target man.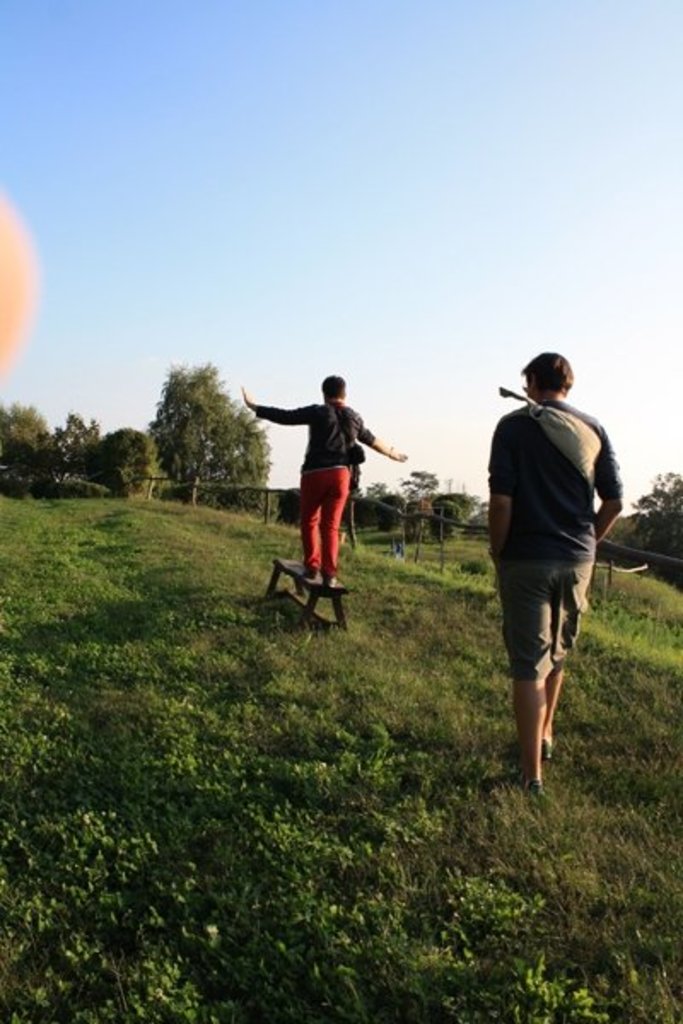
Target region: 473:348:625:788.
